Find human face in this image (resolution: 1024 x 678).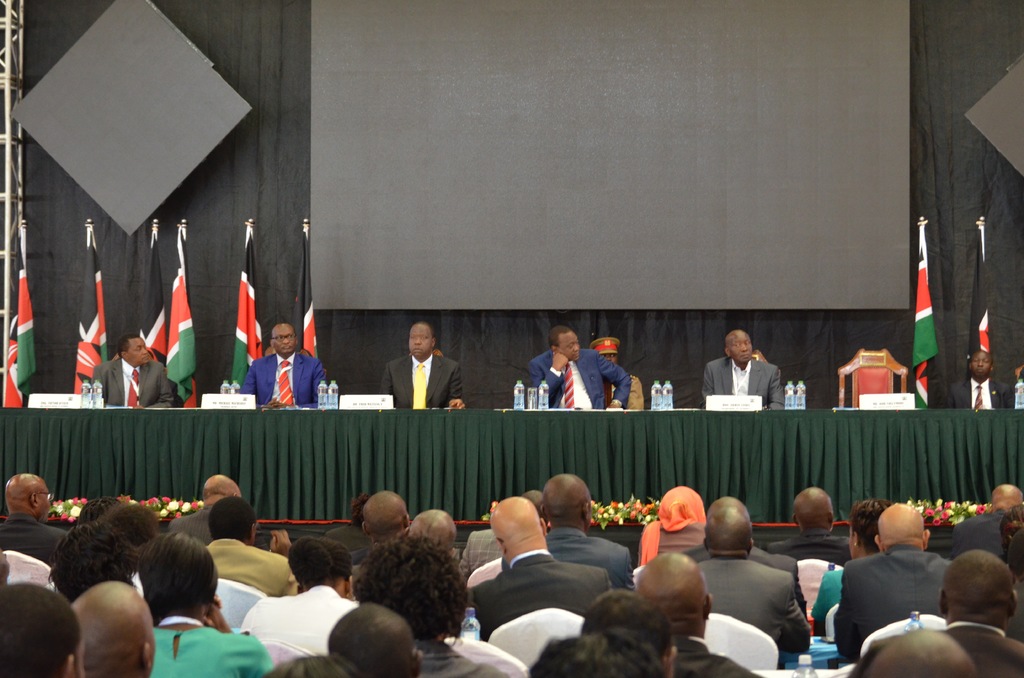
(552,334,580,361).
